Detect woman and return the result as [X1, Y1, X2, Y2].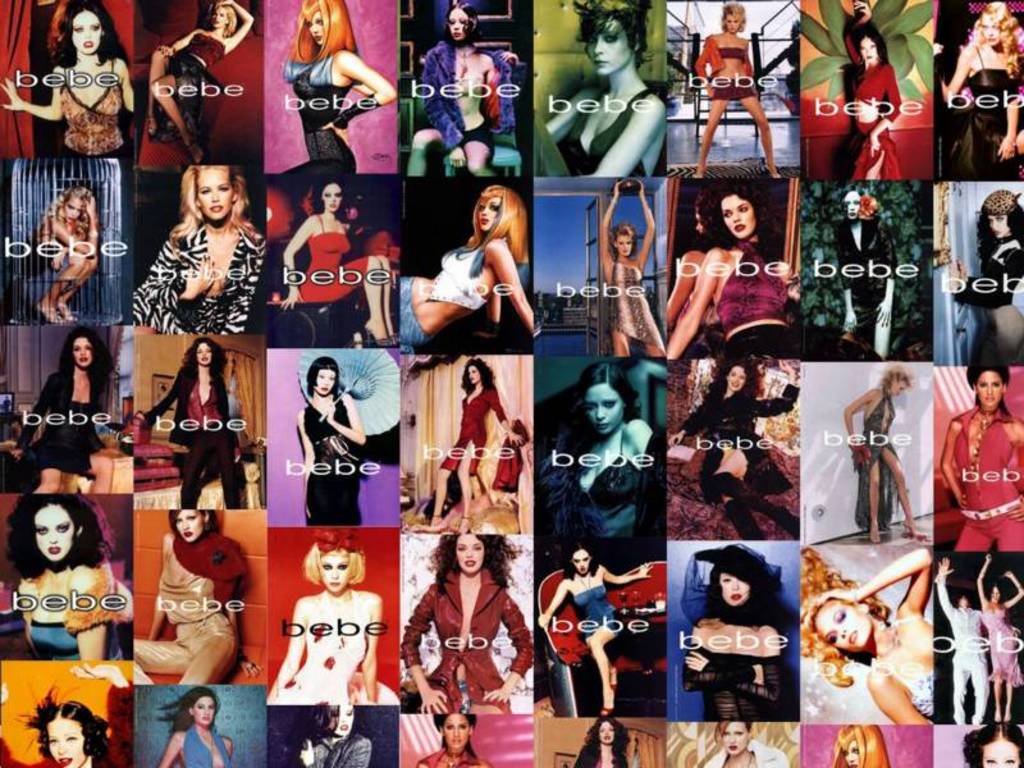
[8, 328, 116, 490].
